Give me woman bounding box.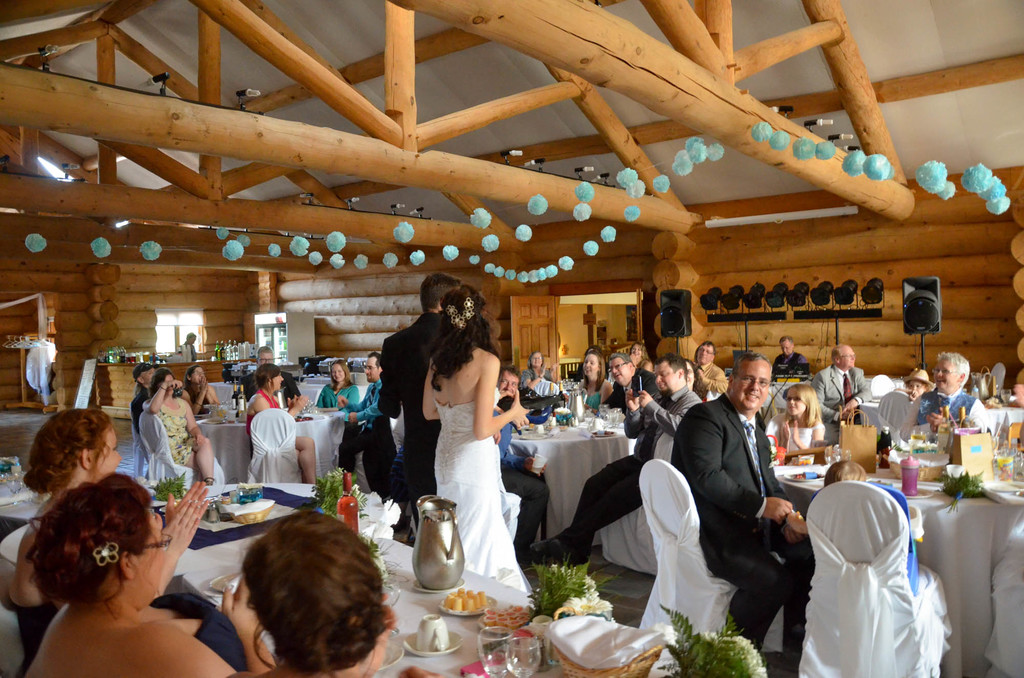
[141,368,218,487].
